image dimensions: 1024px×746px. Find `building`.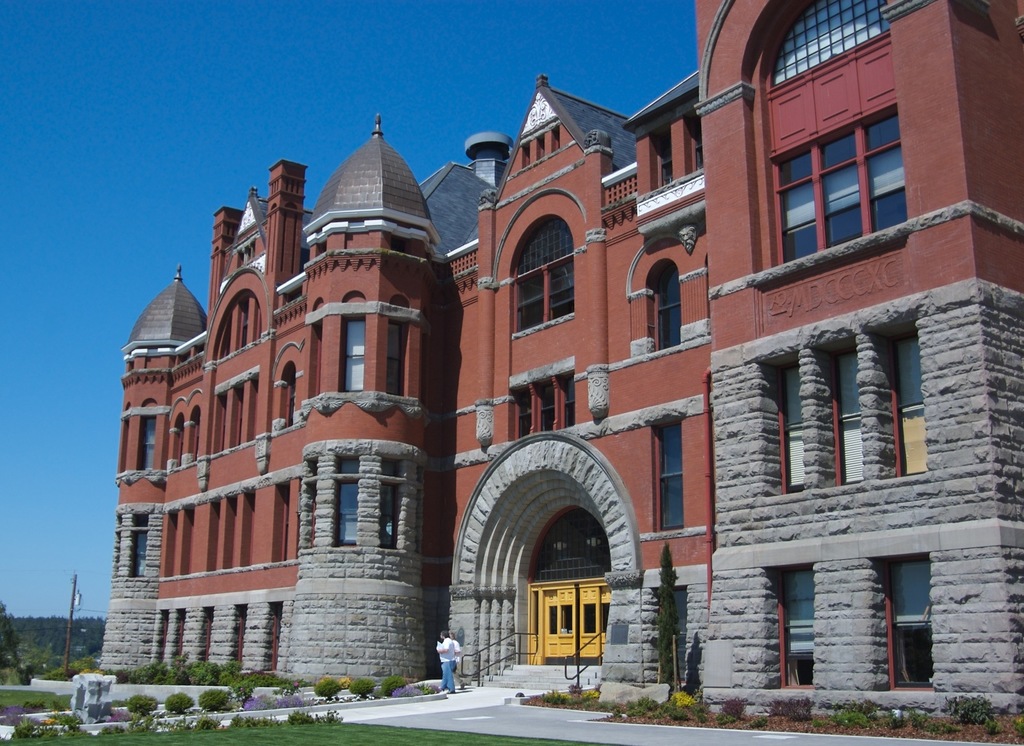
<box>93,0,1023,722</box>.
